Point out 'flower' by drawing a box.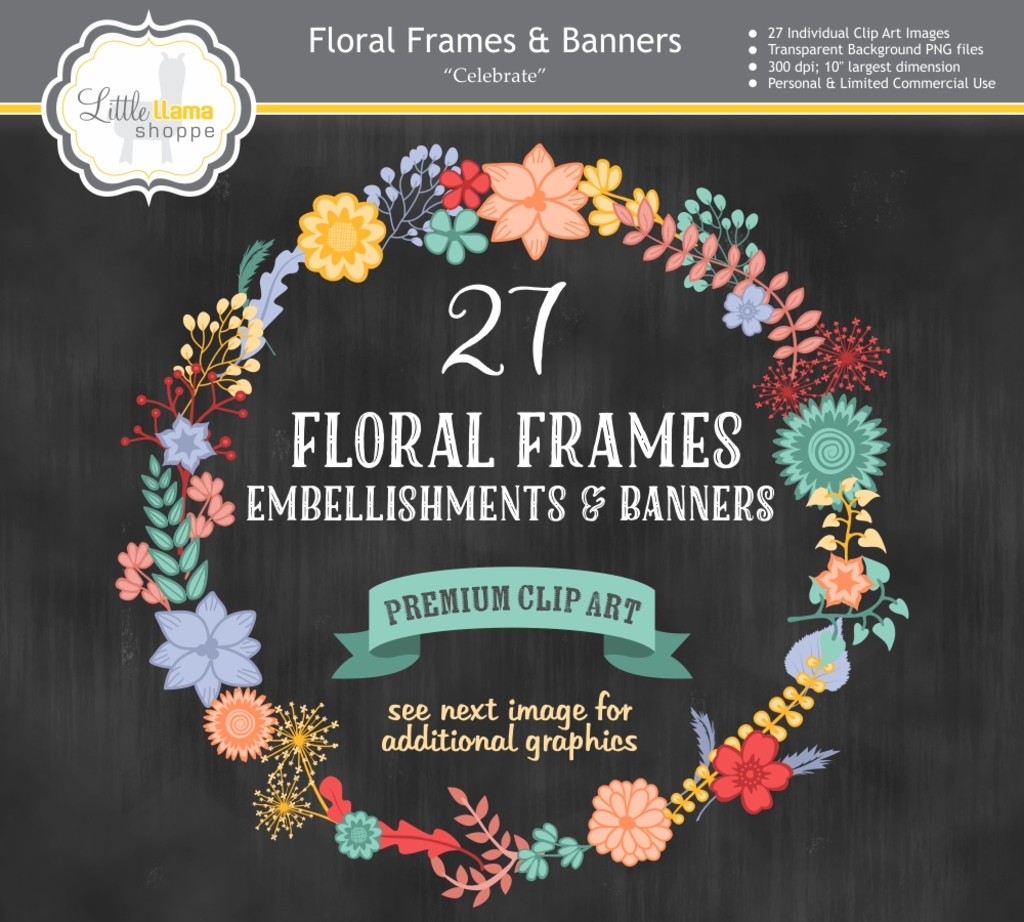
[left=200, top=682, right=278, bottom=761].
